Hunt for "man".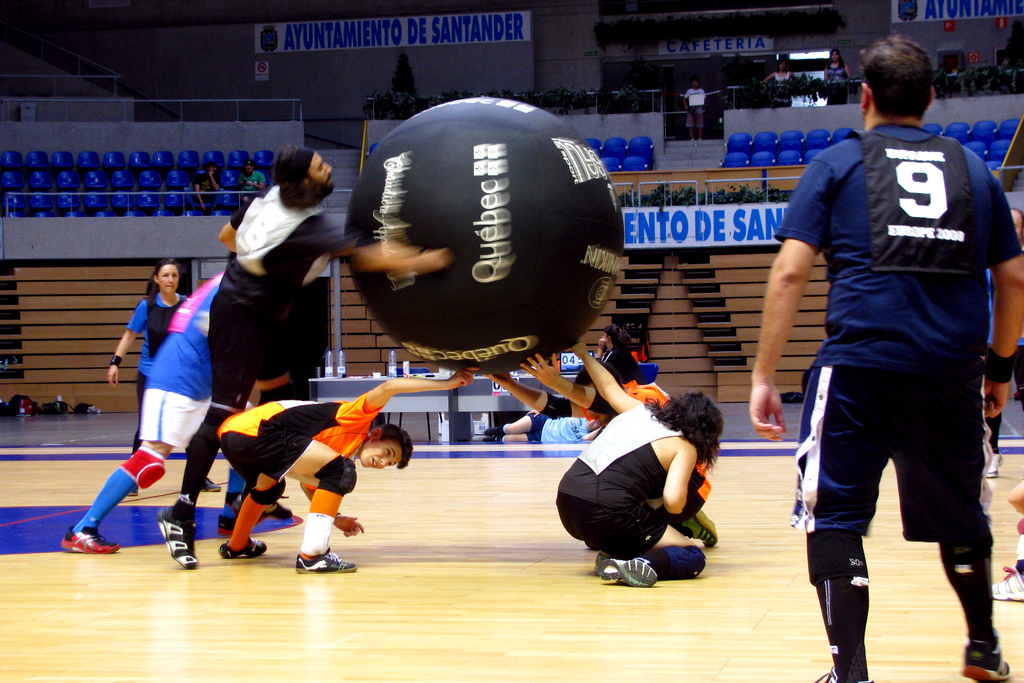
Hunted down at 157 147 451 567.
